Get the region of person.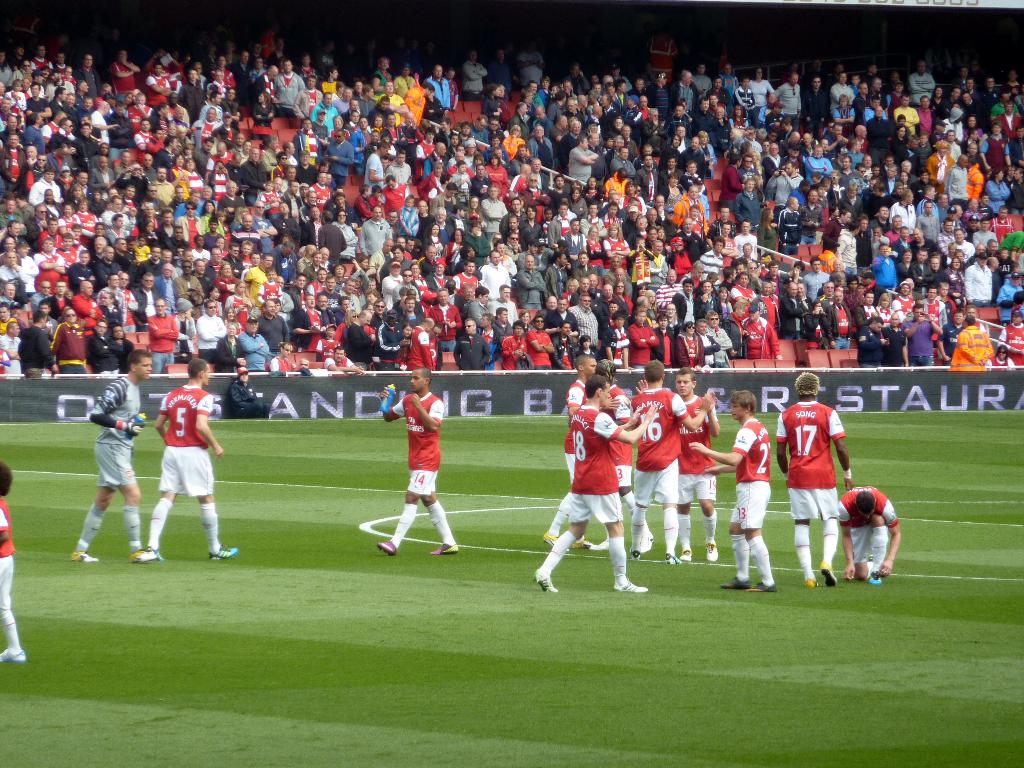
region(0, 459, 29, 664).
